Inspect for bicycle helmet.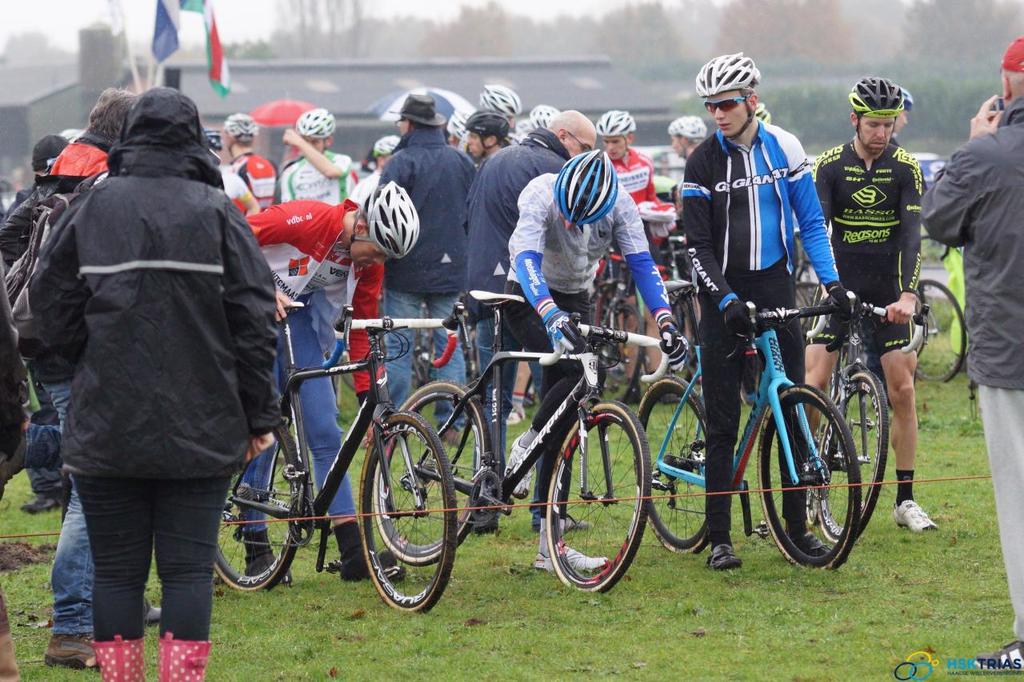
Inspection: 692/50/762/142.
